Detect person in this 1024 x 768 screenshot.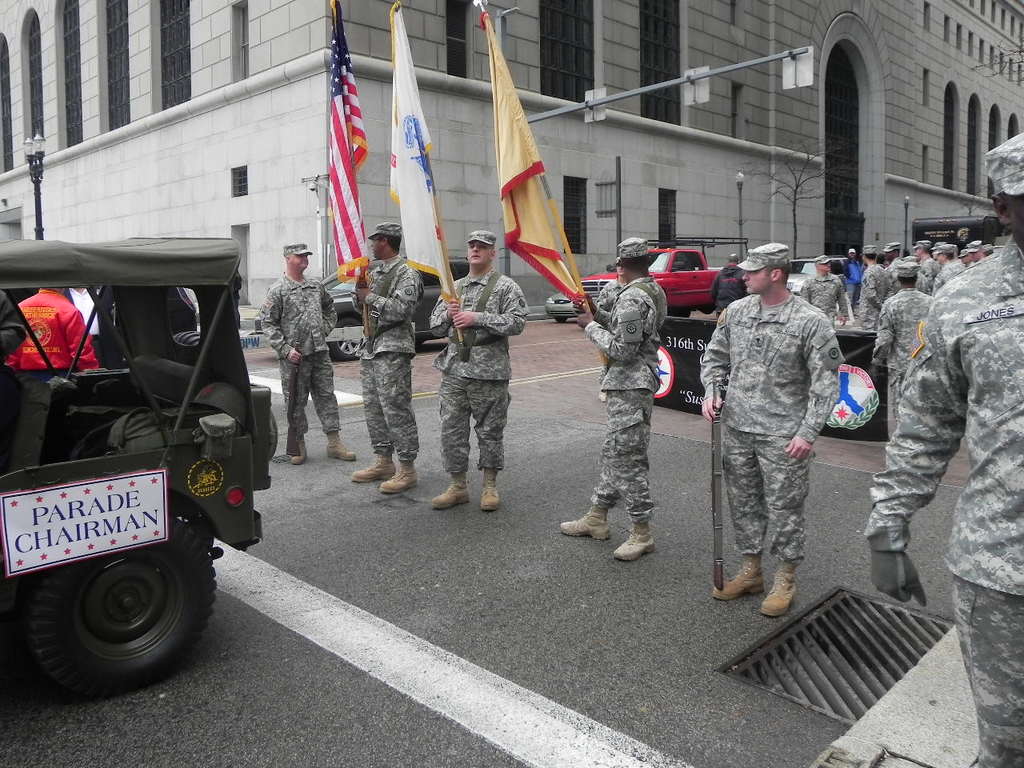
Detection: 62, 288, 102, 366.
